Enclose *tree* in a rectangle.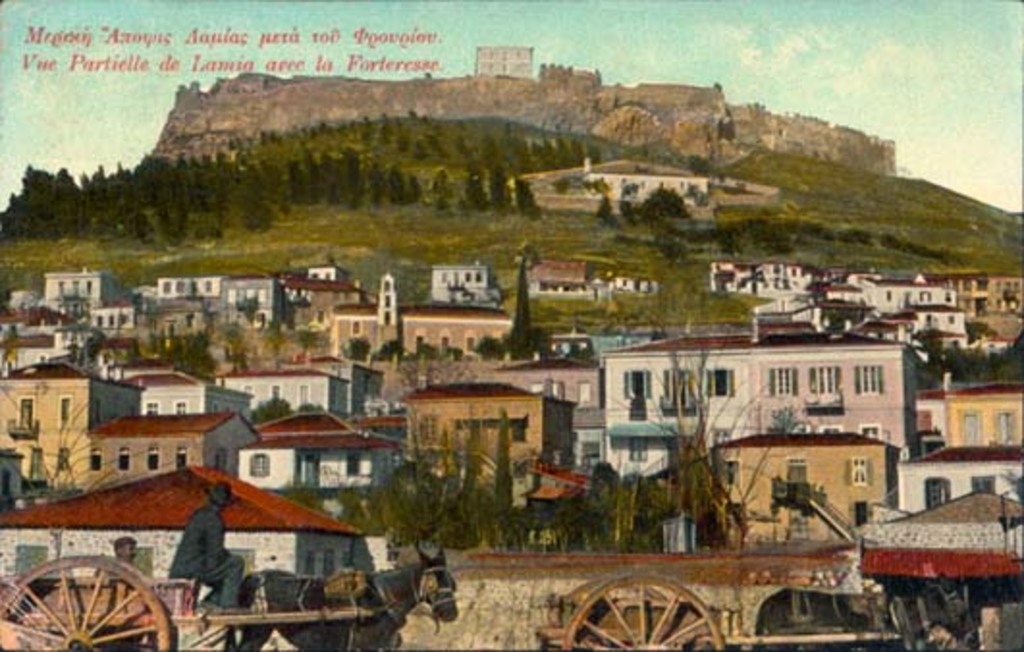
<bbox>343, 158, 359, 212</bbox>.
